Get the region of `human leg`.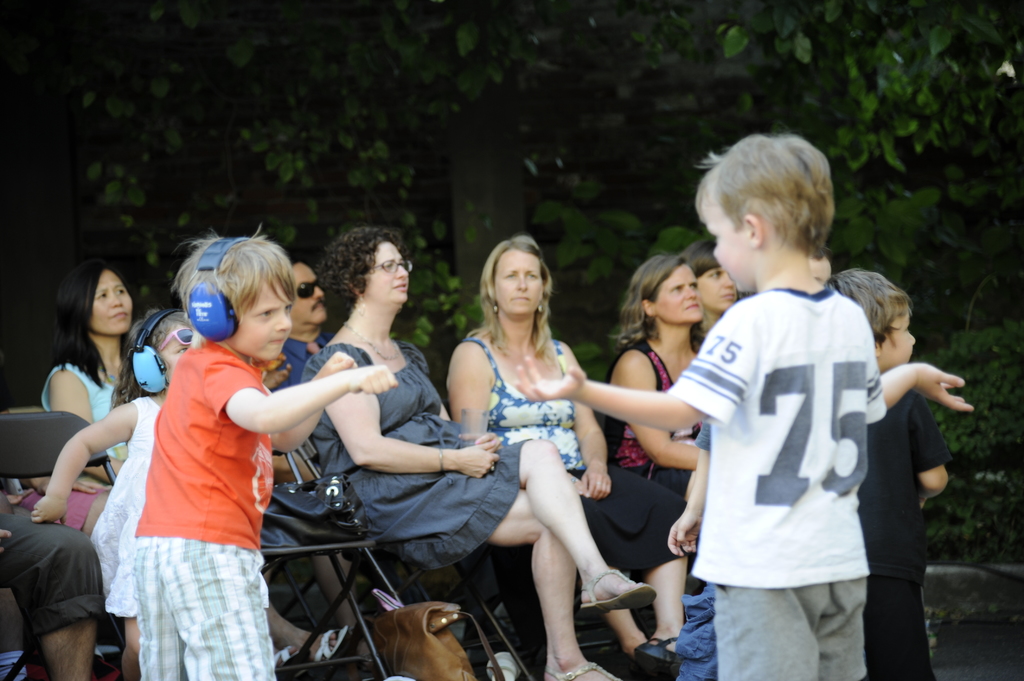
269, 602, 354, 671.
